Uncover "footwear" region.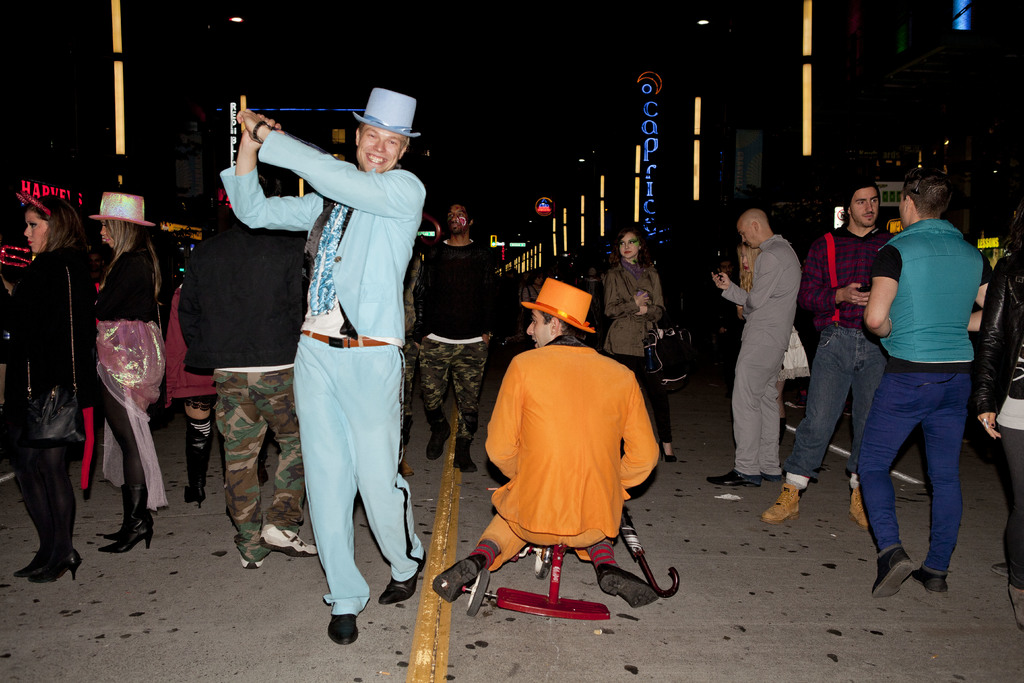
Uncovered: <region>255, 514, 316, 565</region>.
